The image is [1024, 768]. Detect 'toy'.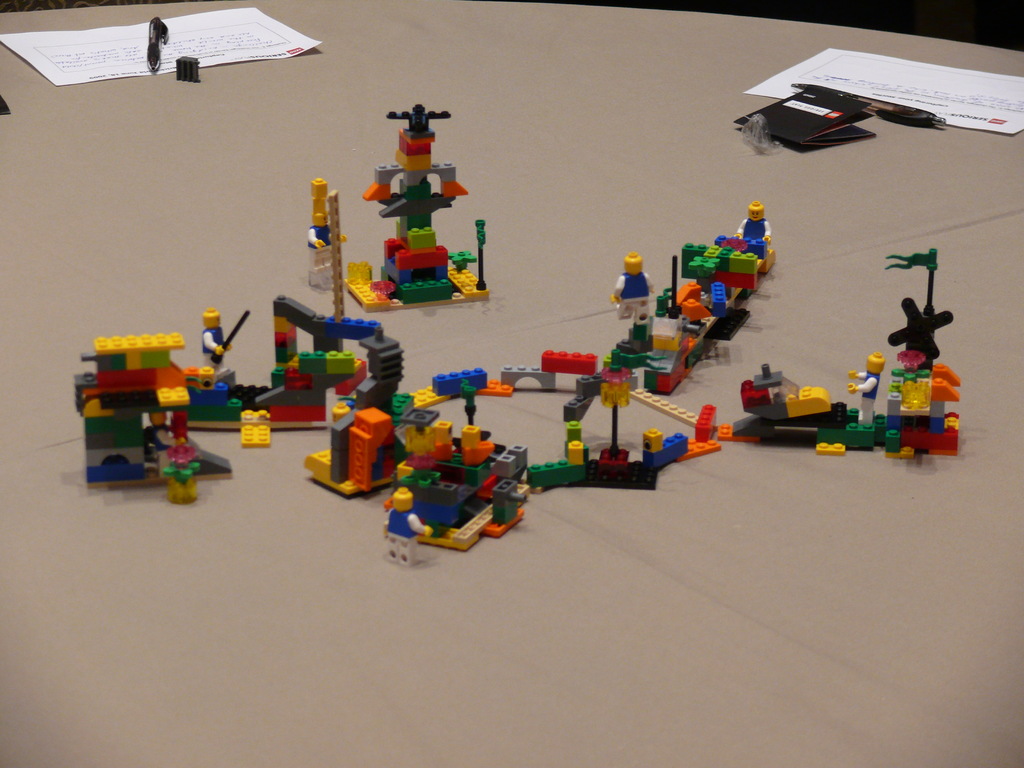
Detection: box(166, 444, 199, 502).
